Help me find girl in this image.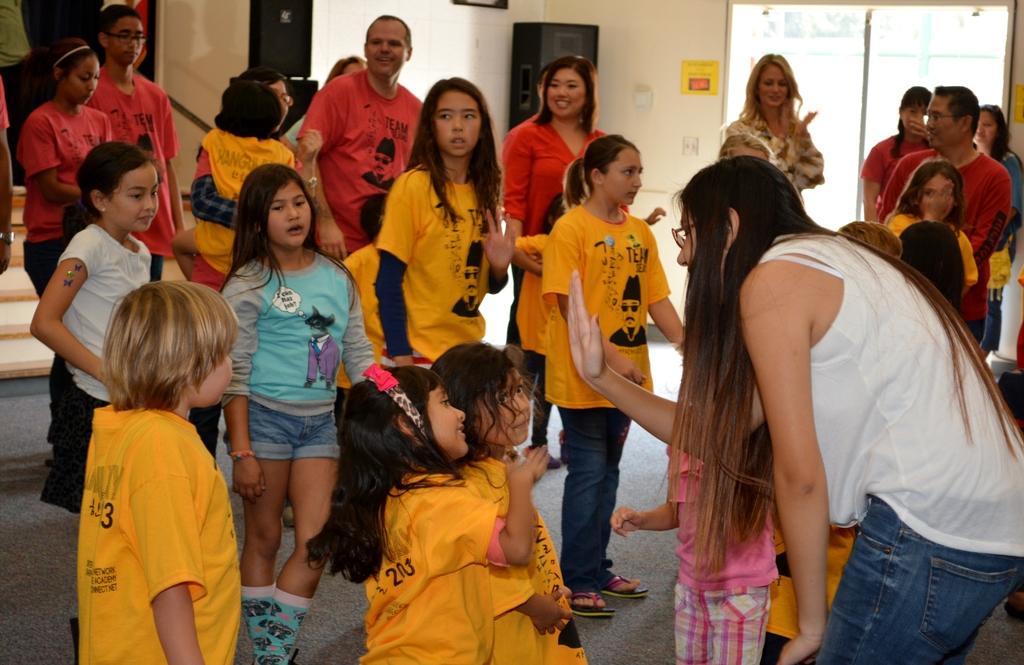
Found it: [left=169, top=77, right=301, bottom=281].
